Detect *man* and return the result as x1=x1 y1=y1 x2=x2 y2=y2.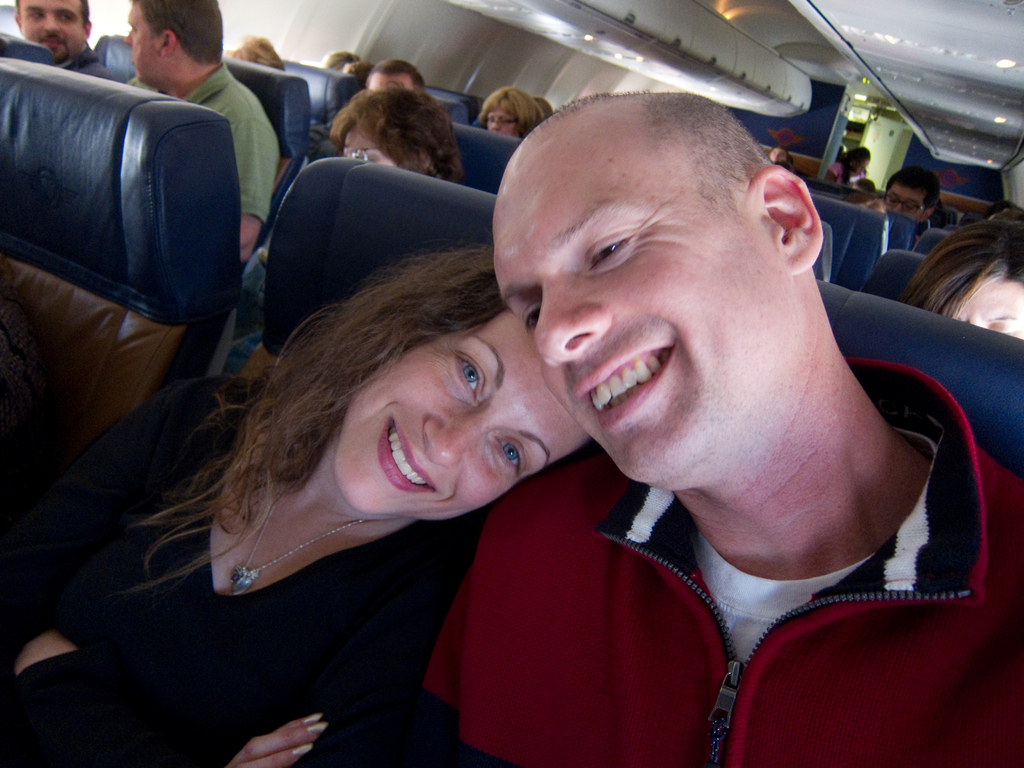
x1=124 y1=2 x2=282 y2=269.
